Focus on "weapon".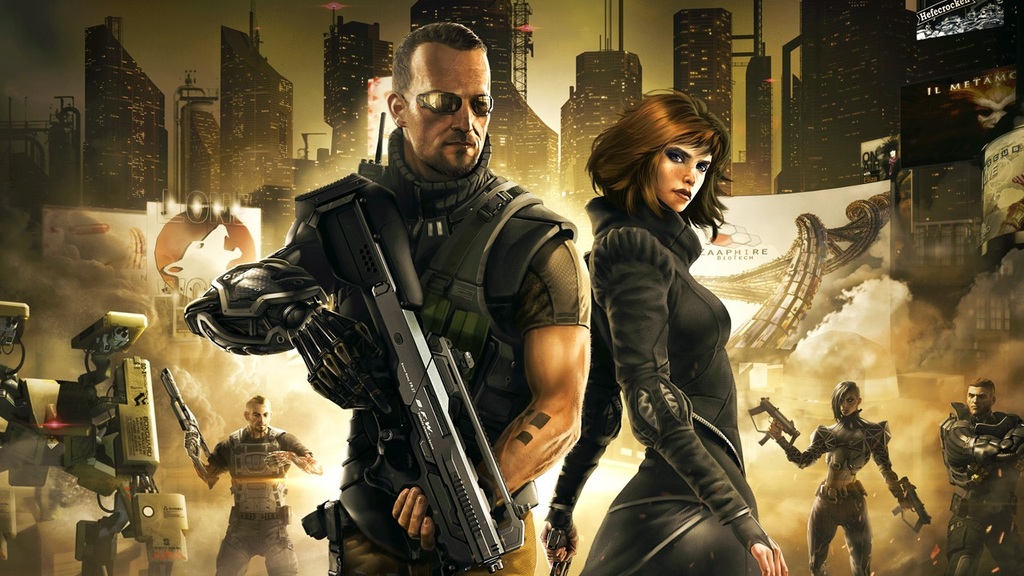
Focused at [left=895, top=477, right=926, bottom=527].
